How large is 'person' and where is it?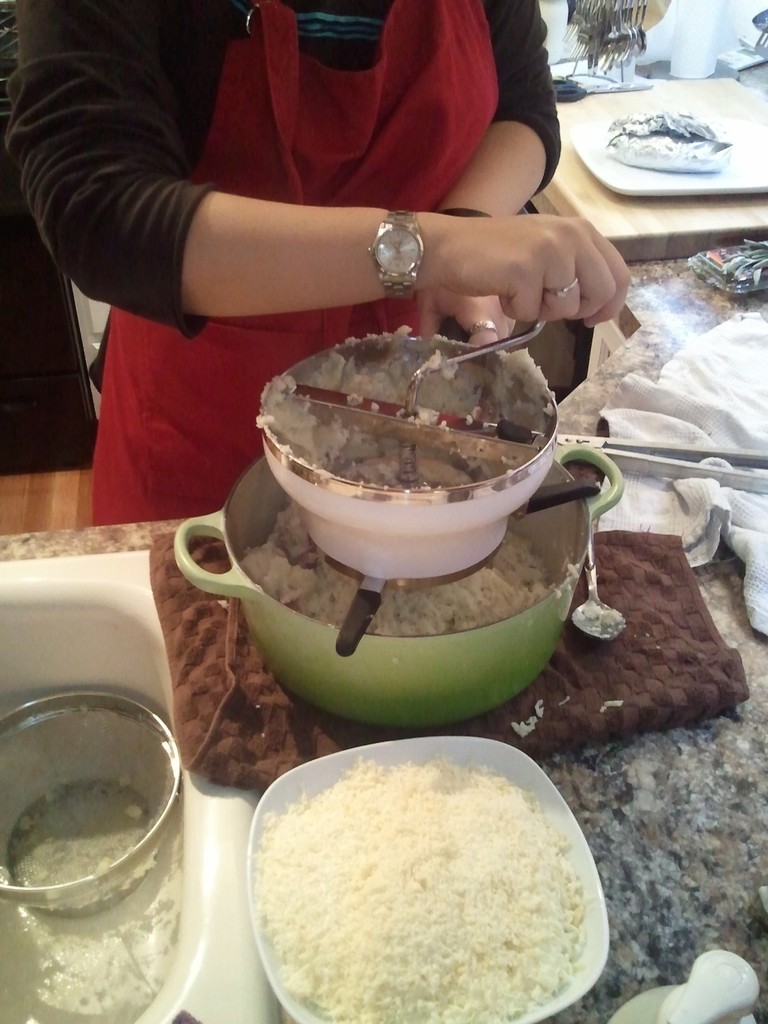
Bounding box: 4 0 631 525.
